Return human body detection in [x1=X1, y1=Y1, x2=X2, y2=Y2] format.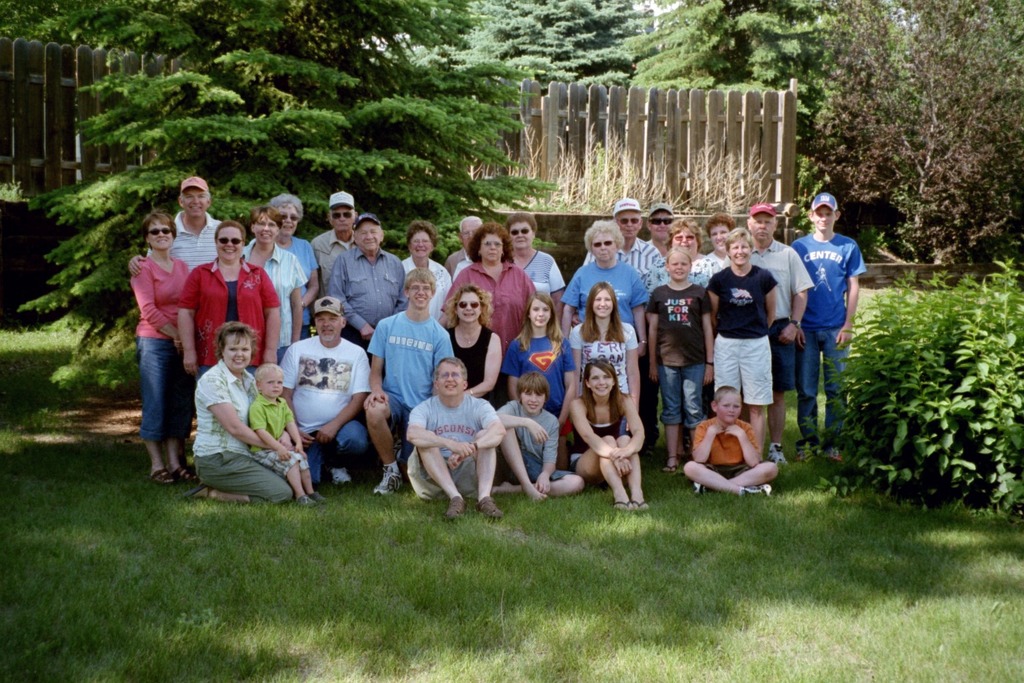
[x1=741, y1=203, x2=815, y2=386].
